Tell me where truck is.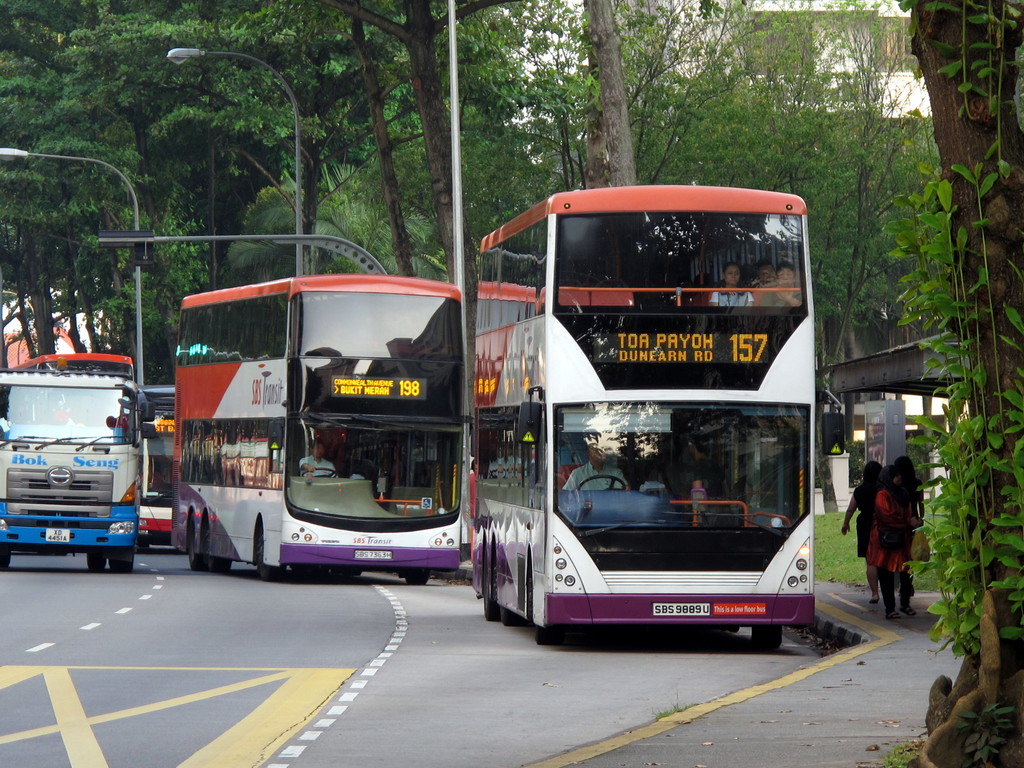
truck is at 0:364:148:578.
